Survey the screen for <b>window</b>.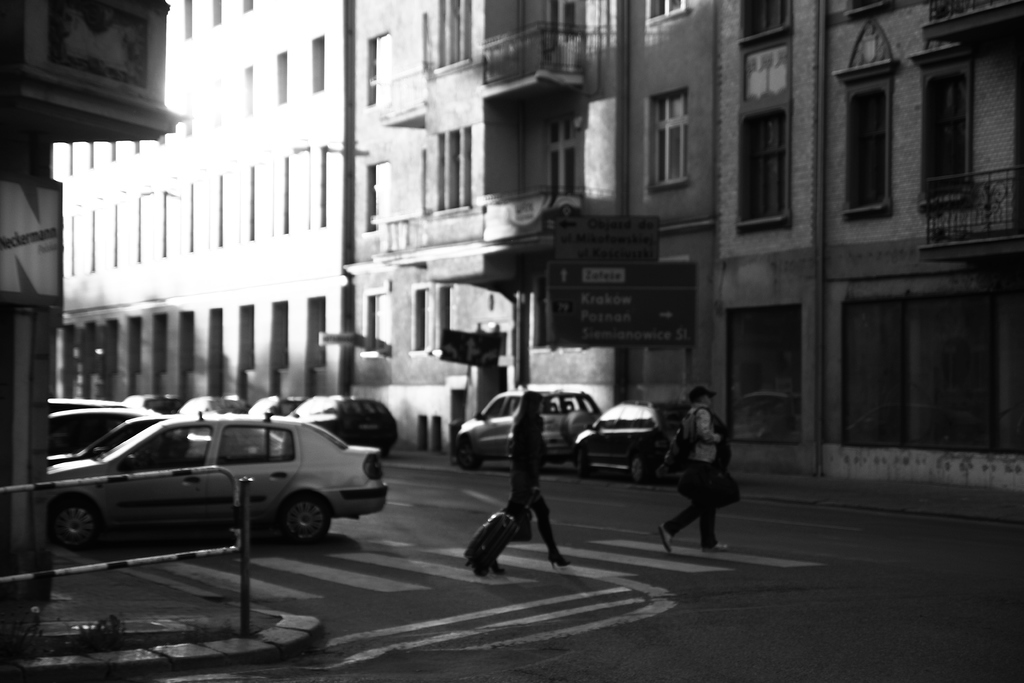
Survey found: detection(66, 143, 74, 174).
